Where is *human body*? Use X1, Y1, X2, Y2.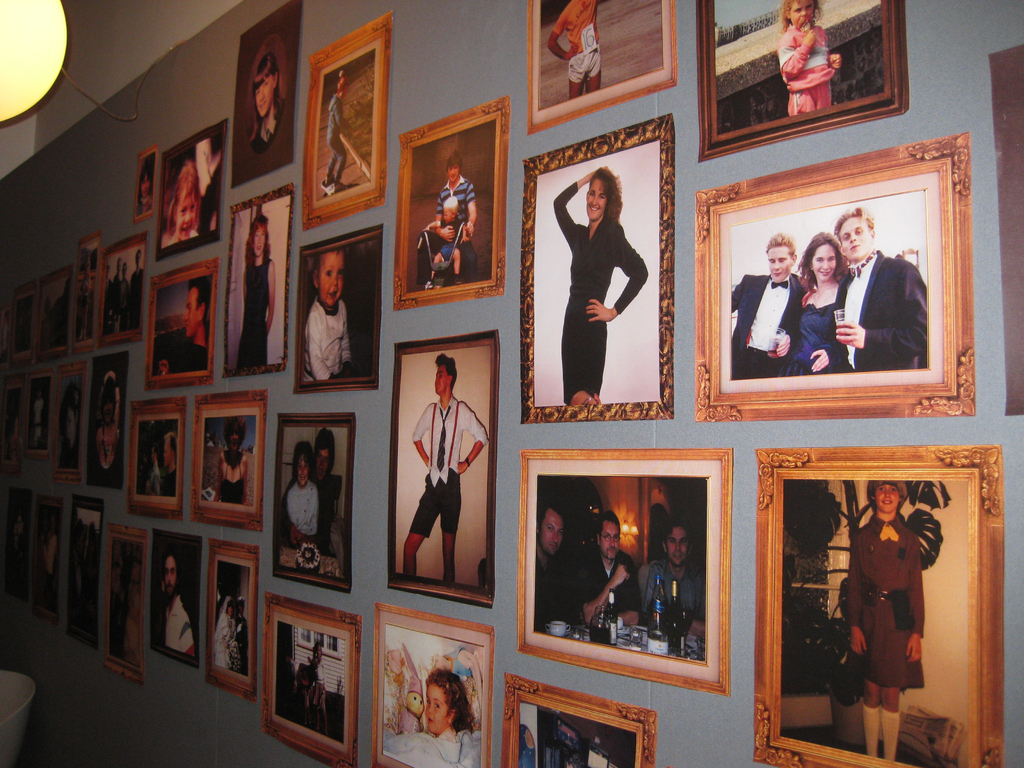
844, 514, 929, 762.
